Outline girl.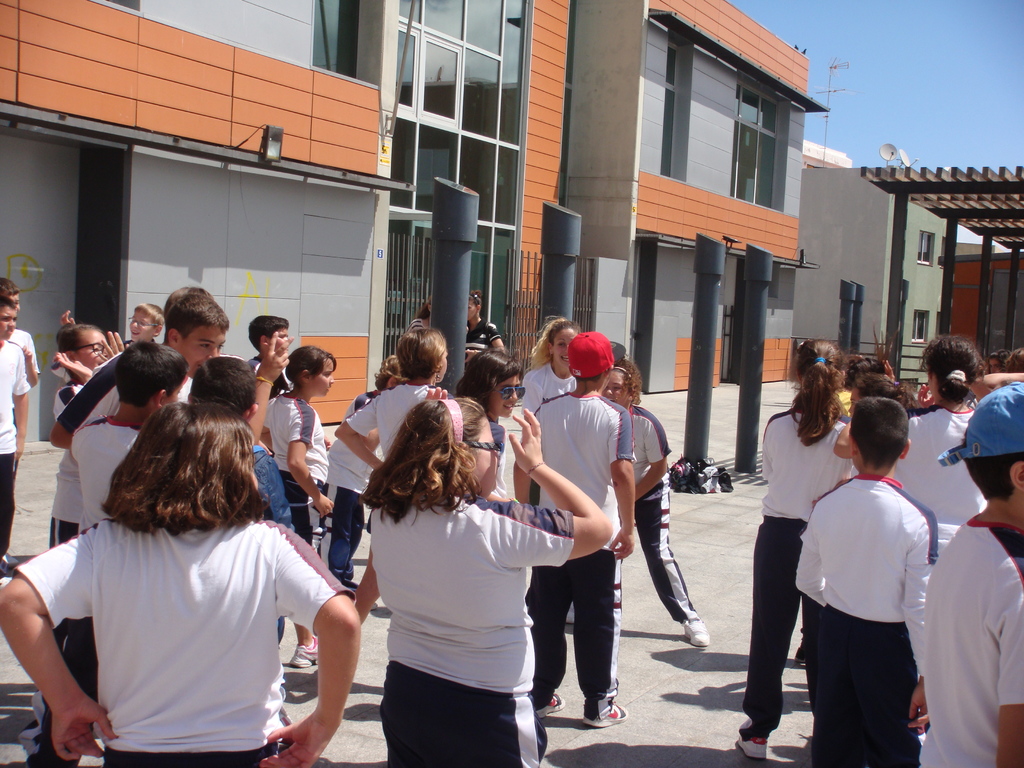
Outline: left=849, top=369, right=924, bottom=415.
